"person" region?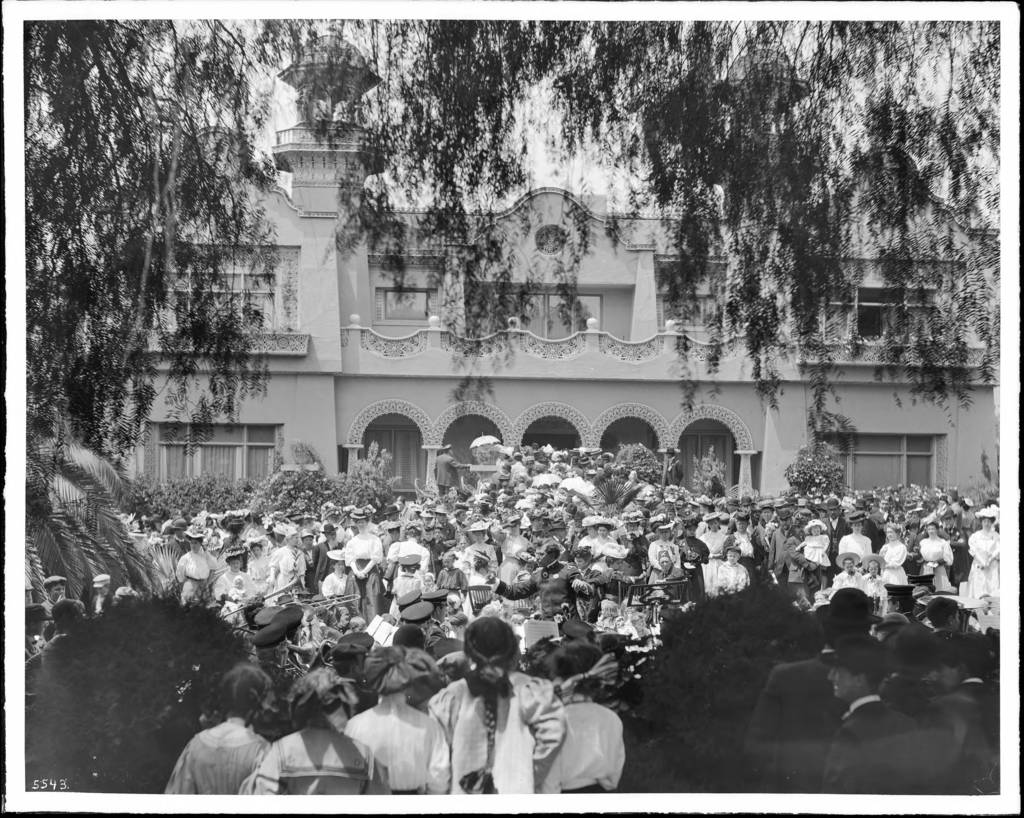
342 649 448 792
